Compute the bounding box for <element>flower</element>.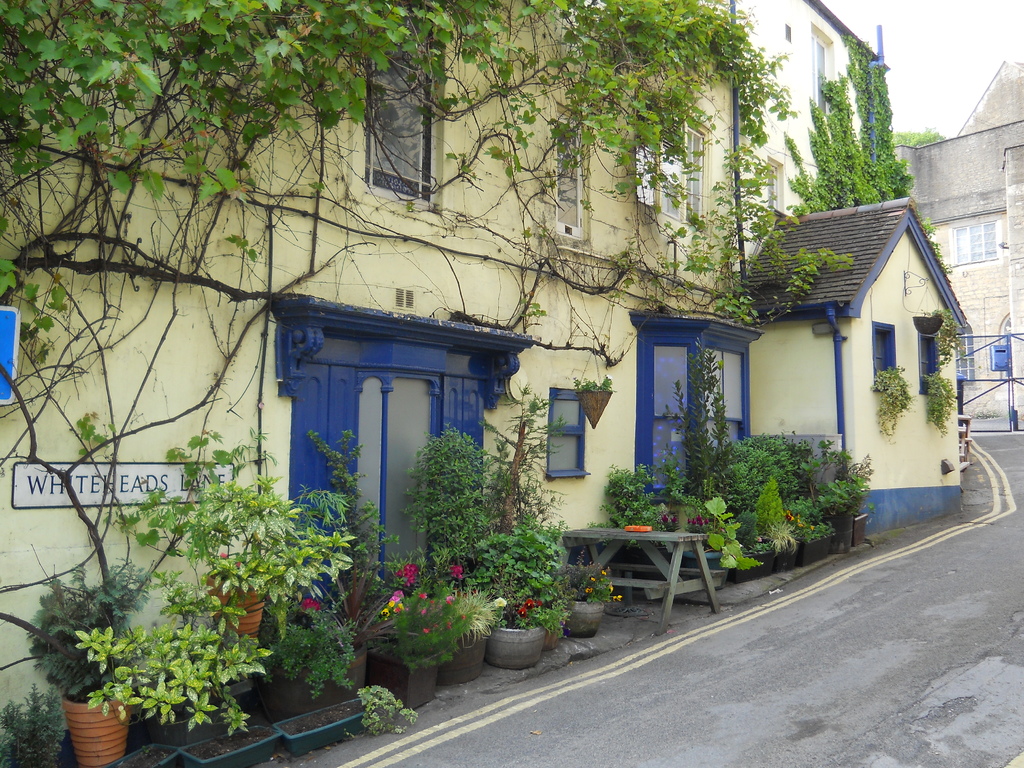
612,593,623,601.
